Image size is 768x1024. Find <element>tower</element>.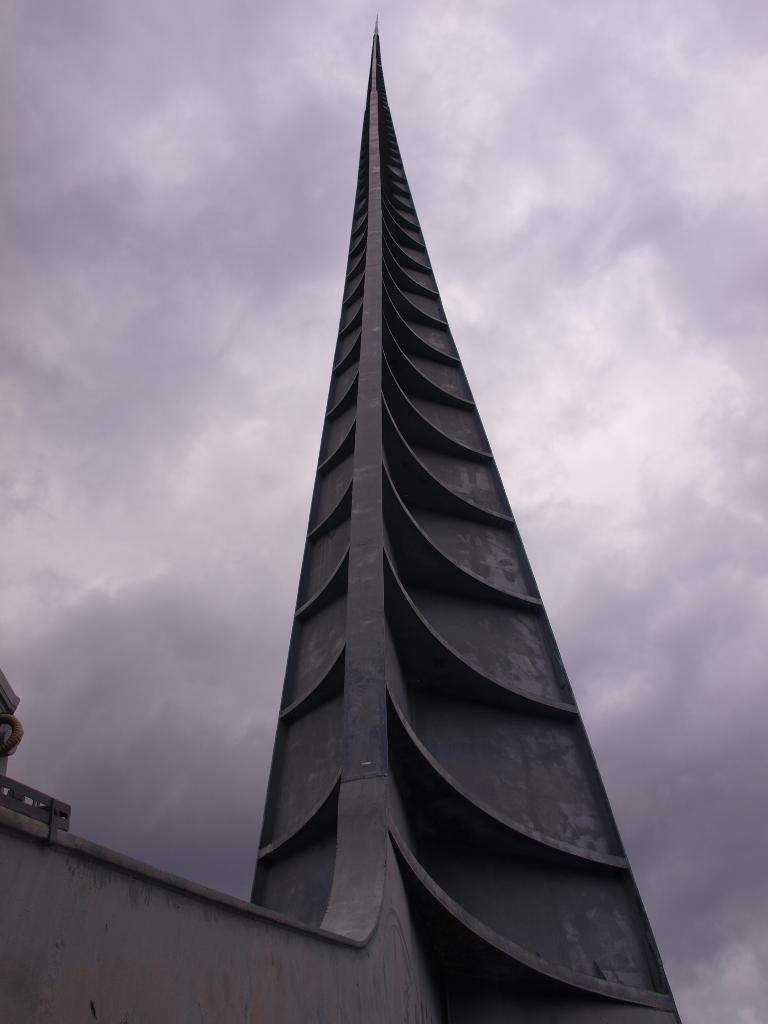
bbox(248, 52, 662, 1023).
